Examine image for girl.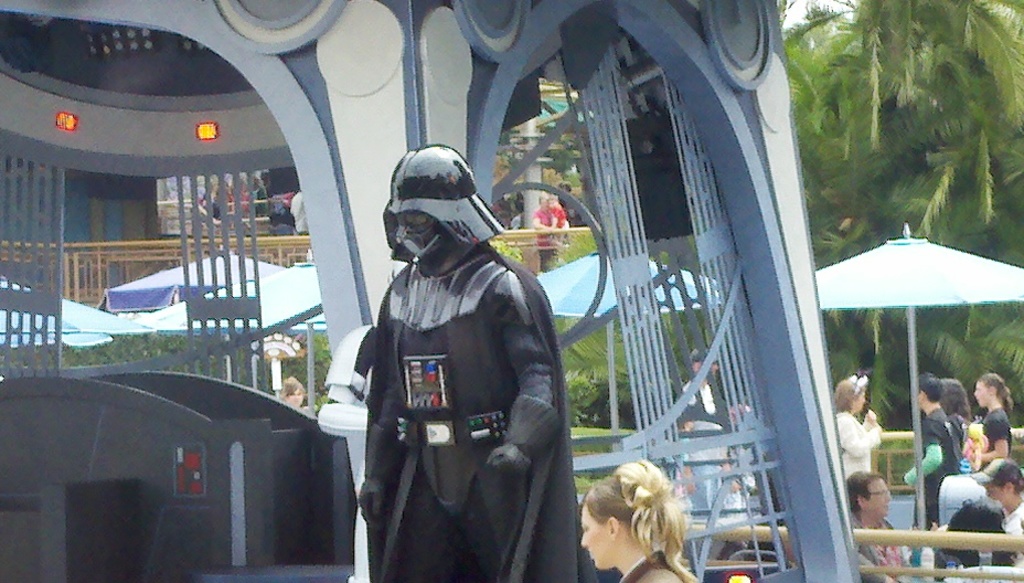
Examination result: locate(830, 370, 875, 474).
